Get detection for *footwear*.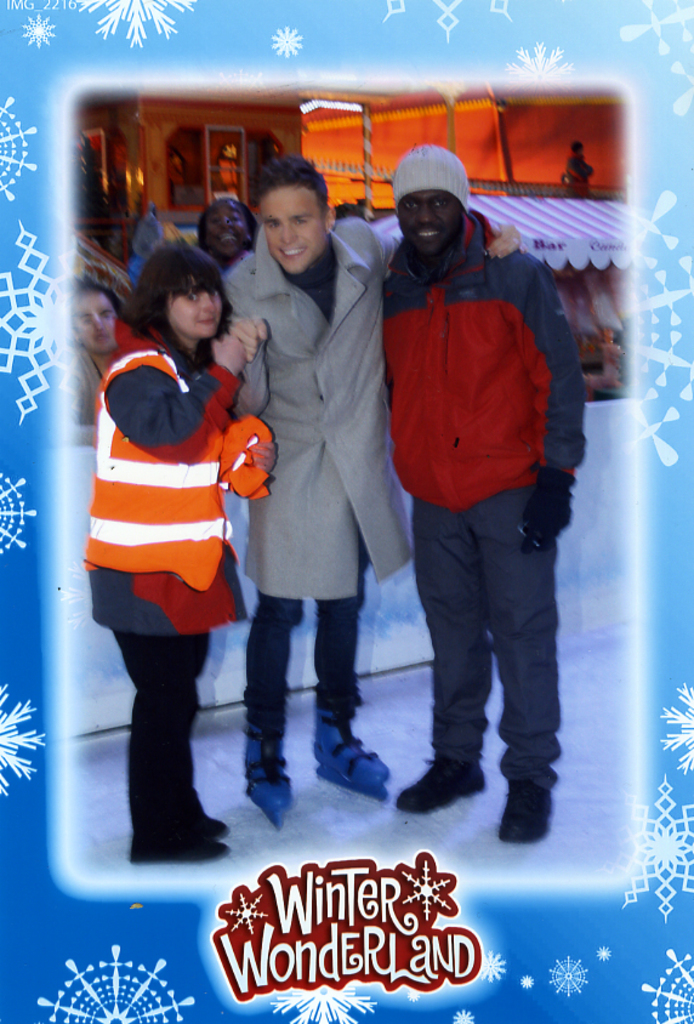
Detection: l=239, t=733, r=295, b=830.
